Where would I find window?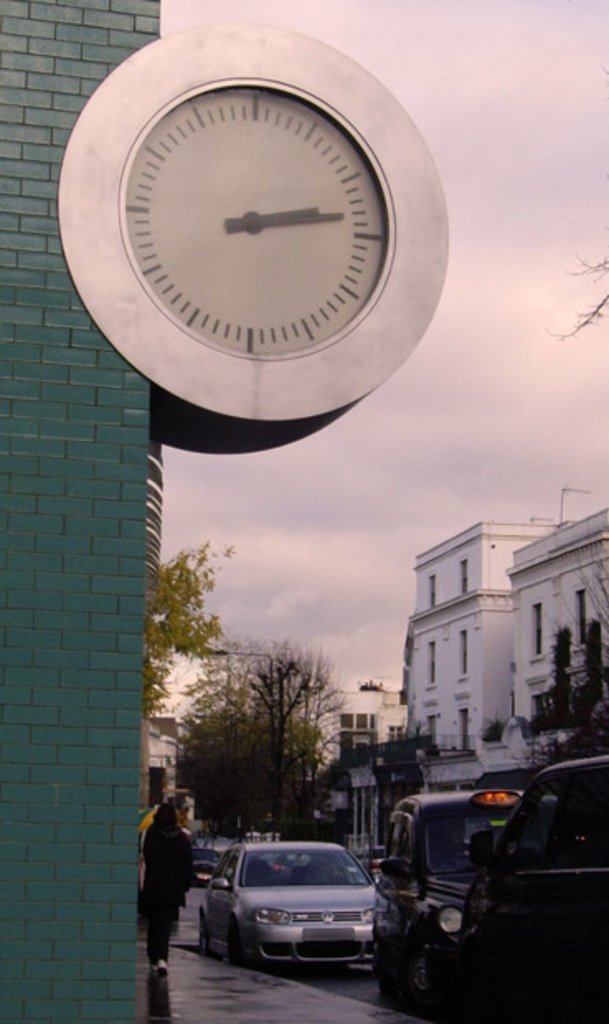
At Rect(525, 600, 550, 662).
